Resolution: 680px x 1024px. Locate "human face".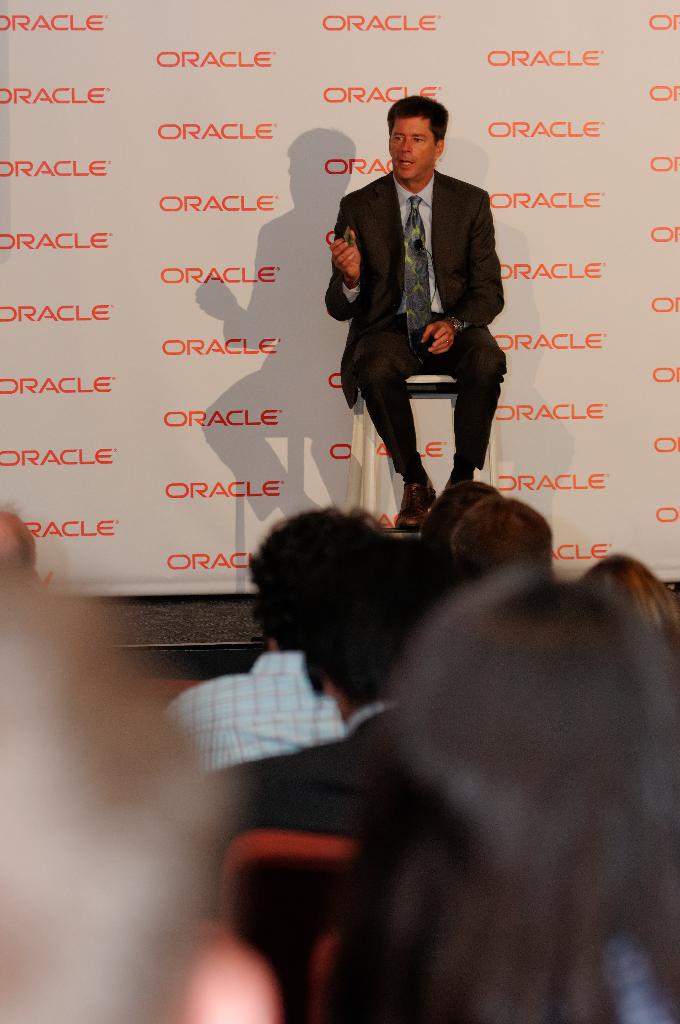
Rect(391, 117, 435, 178).
